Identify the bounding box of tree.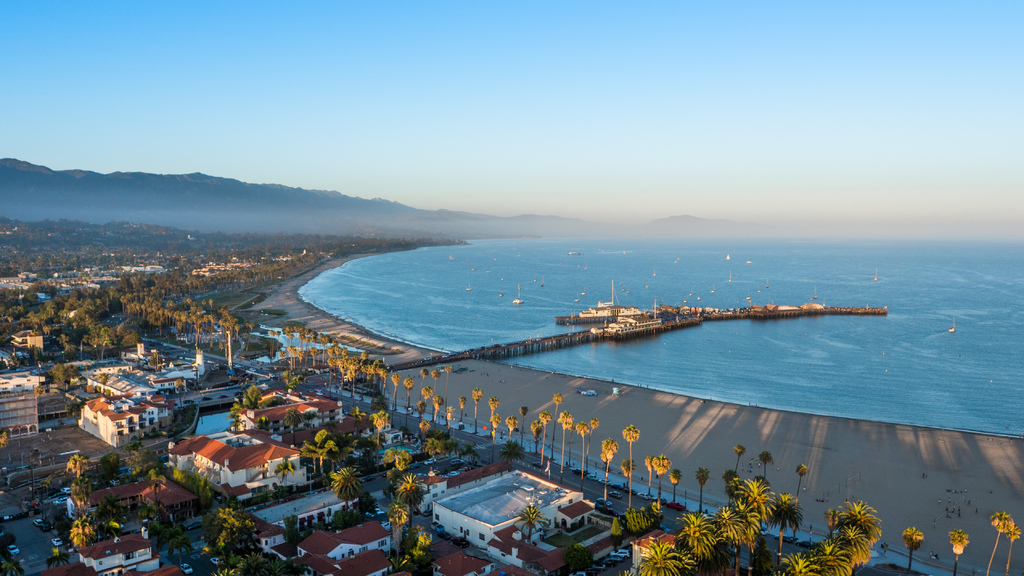
crop(650, 450, 666, 491).
